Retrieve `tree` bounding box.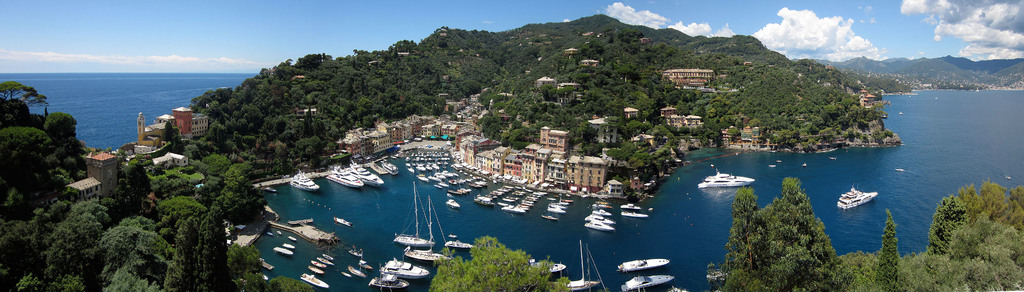
Bounding box: crop(169, 208, 221, 291).
